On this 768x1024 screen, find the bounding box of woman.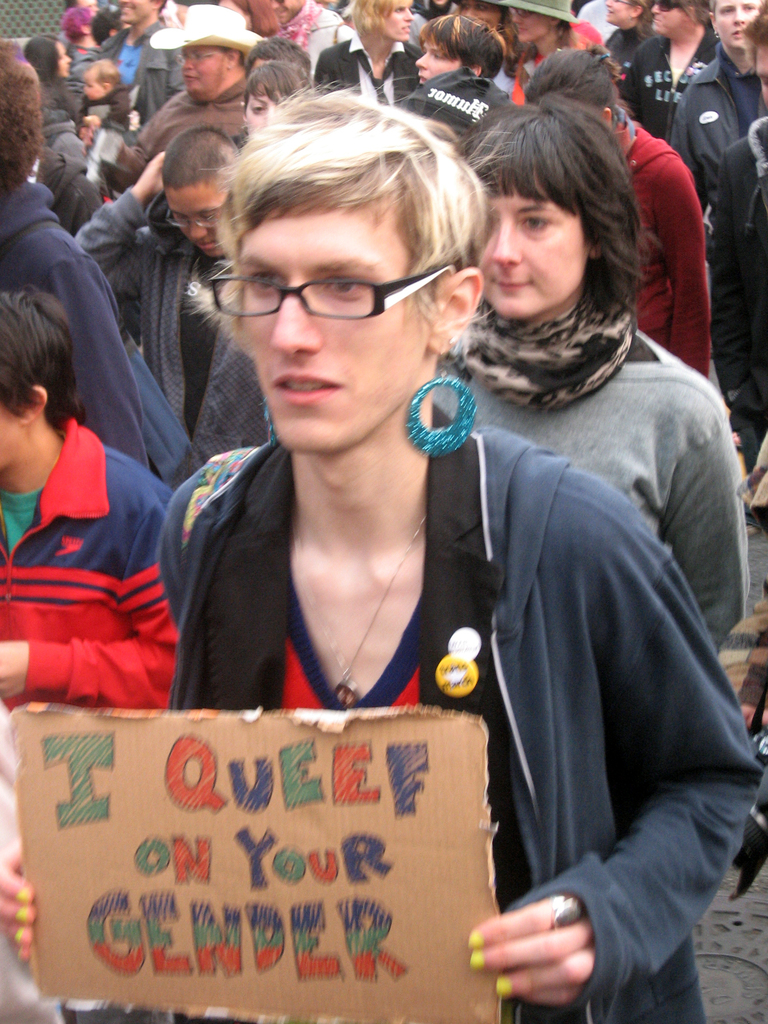
Bounding box: box=[0, 88, 767, 1022].
